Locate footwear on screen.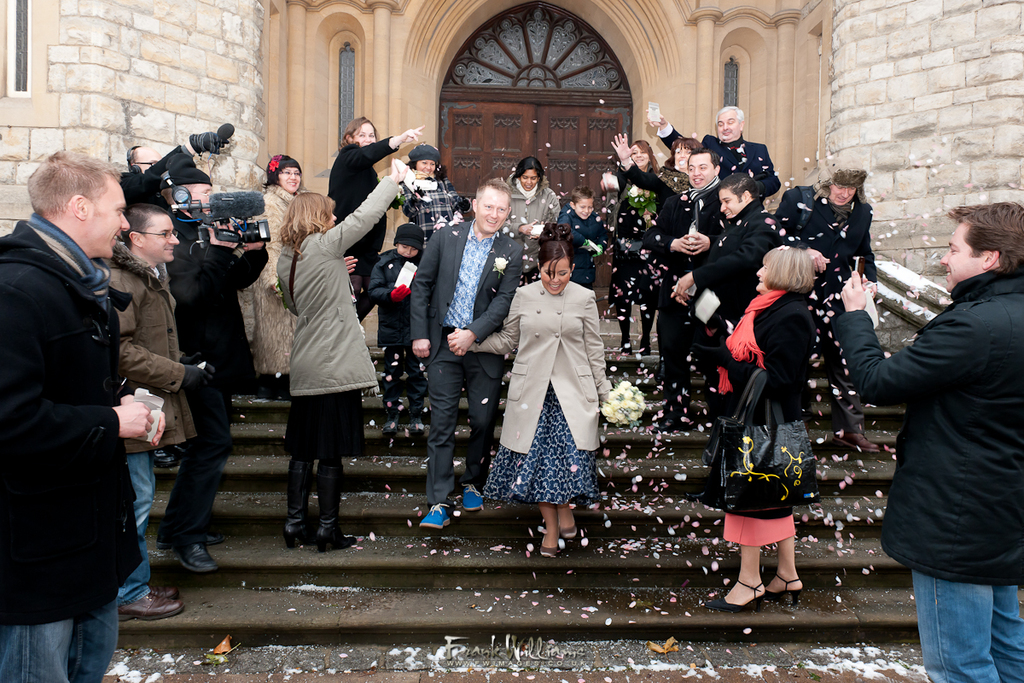
On screen at select_region(319, 522, 356, 553).
